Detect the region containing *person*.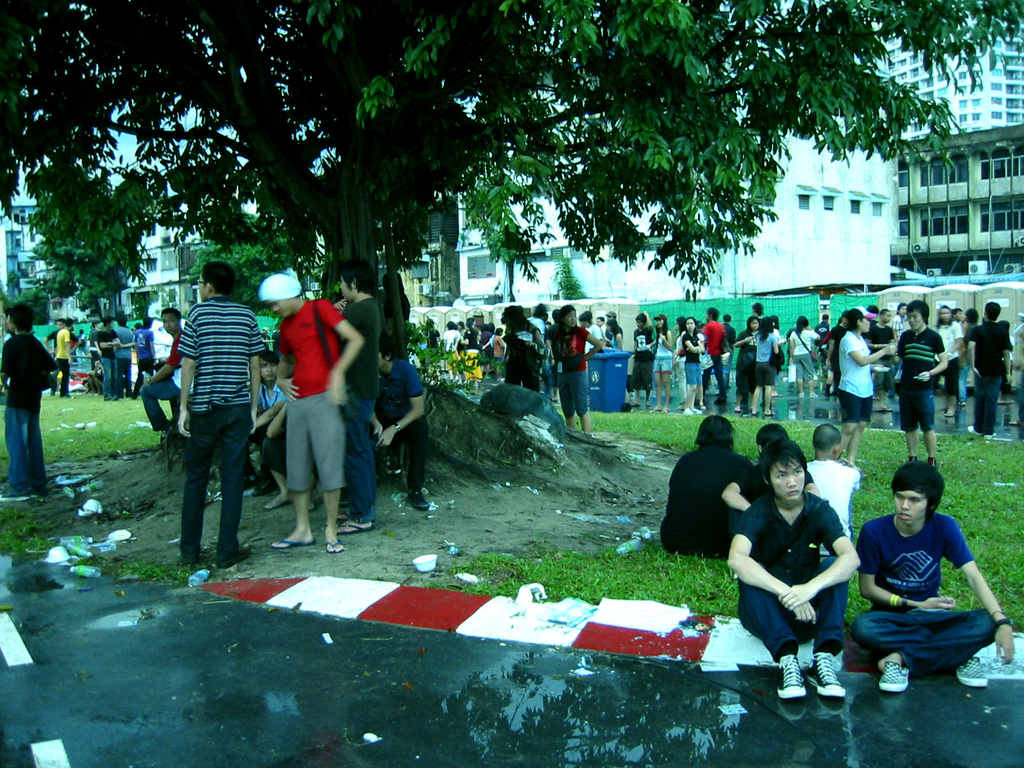
bbox=(109, 313, 135, 388).
